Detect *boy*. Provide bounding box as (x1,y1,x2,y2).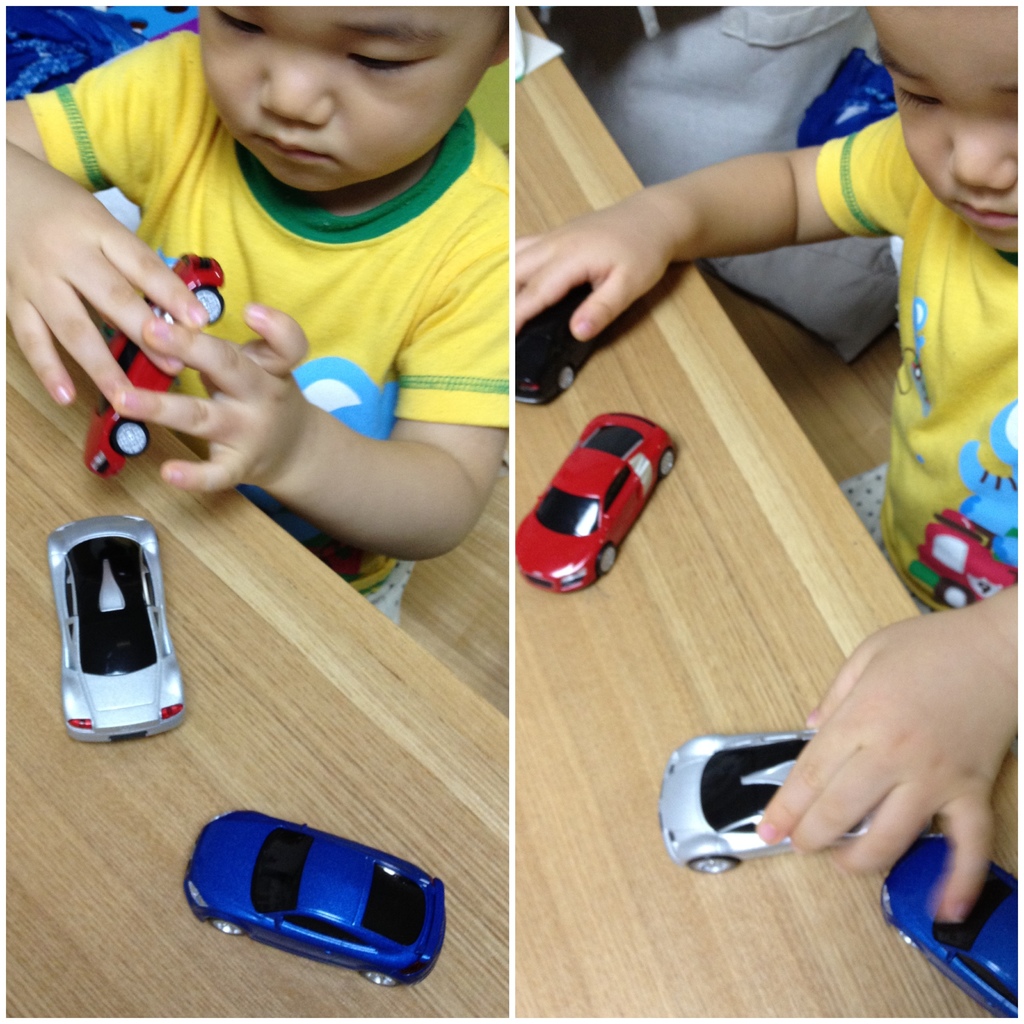
(2,0,516,633).
